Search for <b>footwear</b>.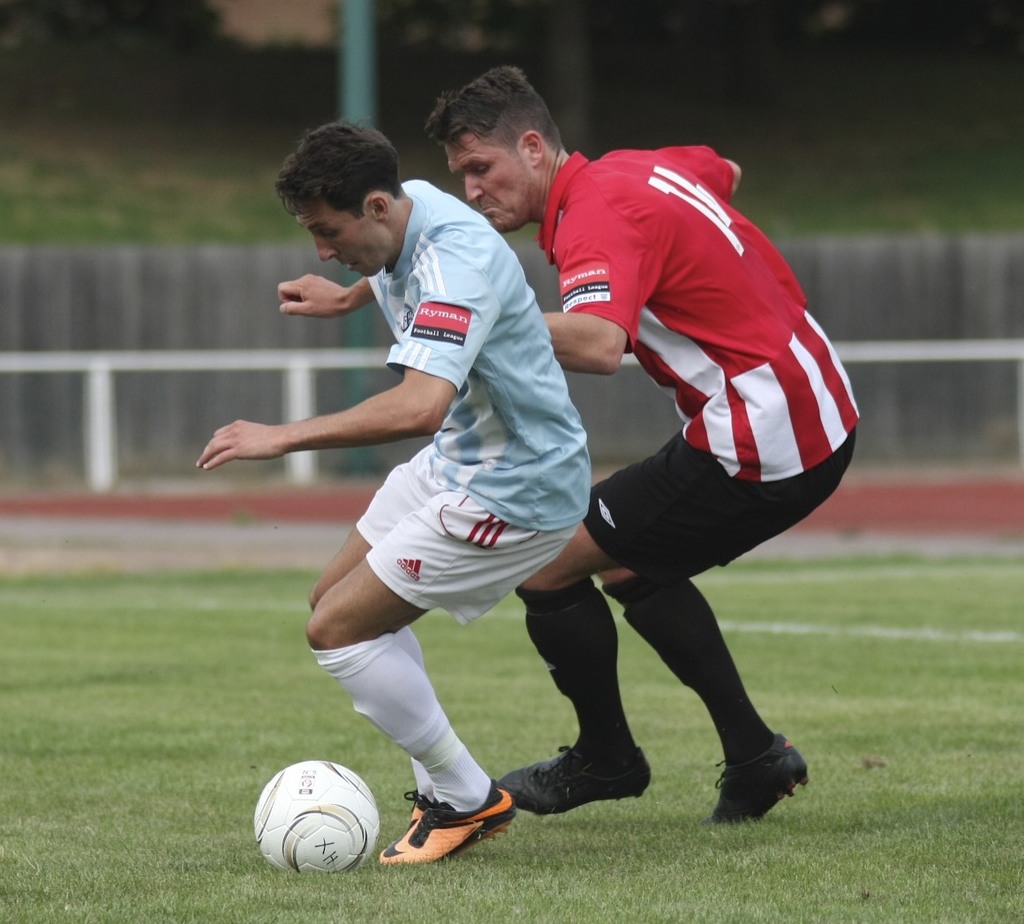
Found at left=402, top=798, right=429, bottom=827.
